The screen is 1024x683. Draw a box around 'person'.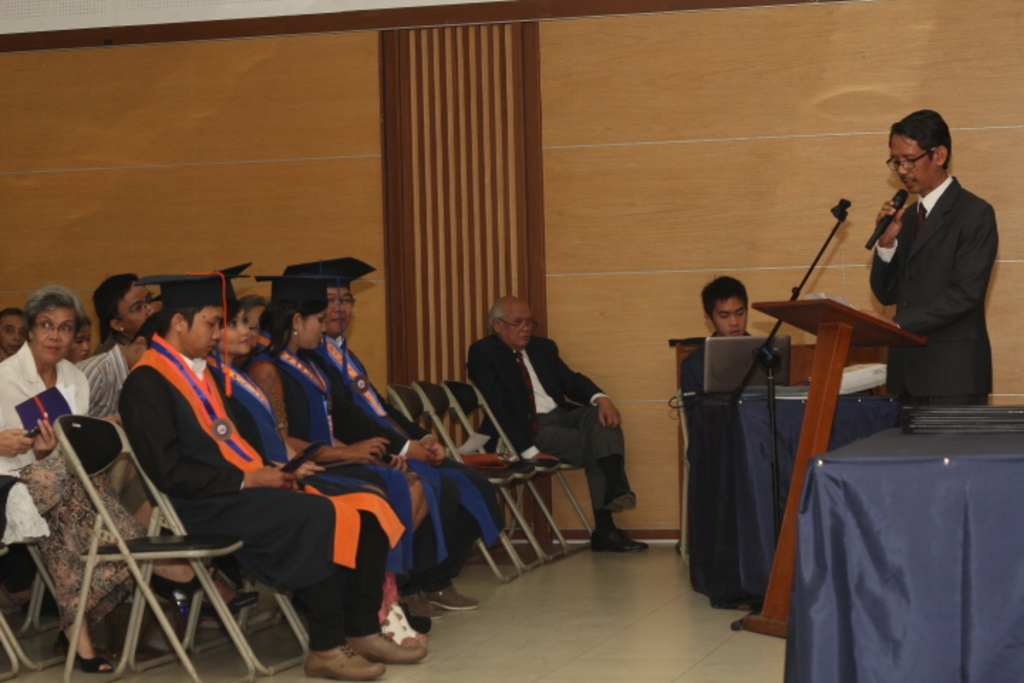
(210,260,421,646).
